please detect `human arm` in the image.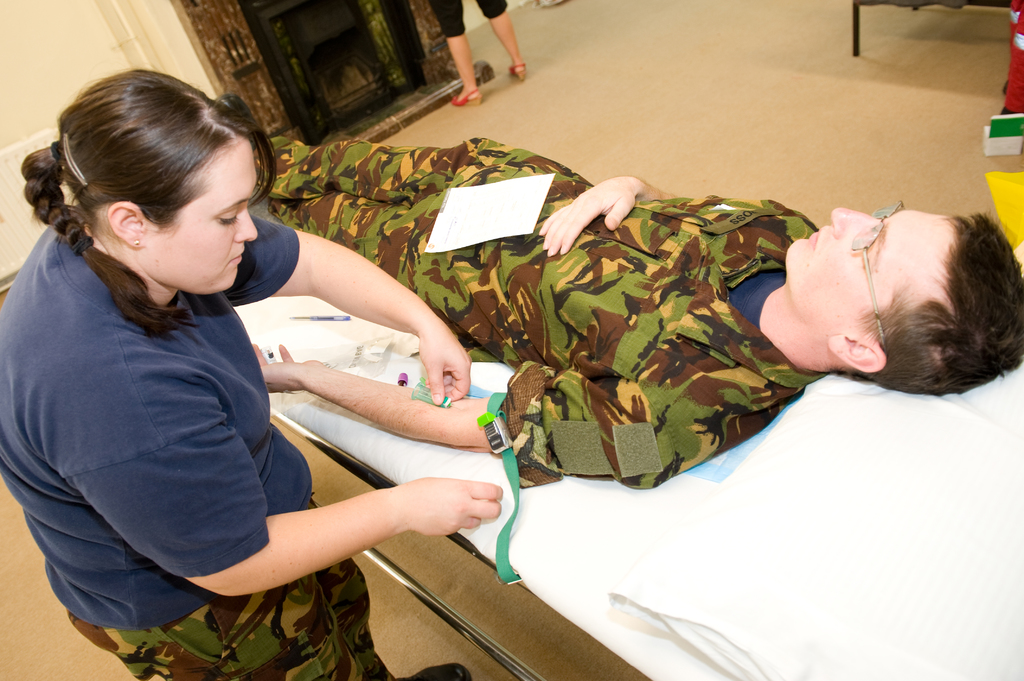
BBox(225, 346, 594, 485).
